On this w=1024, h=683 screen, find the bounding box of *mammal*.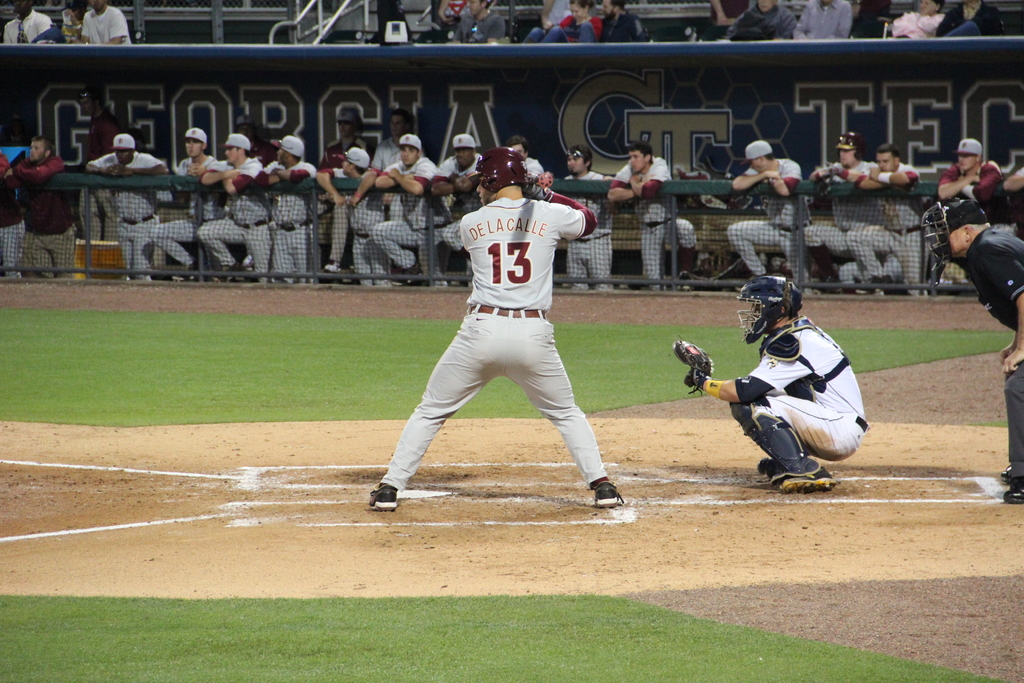
Bounding box: rect(562, 147, 604, 293).
